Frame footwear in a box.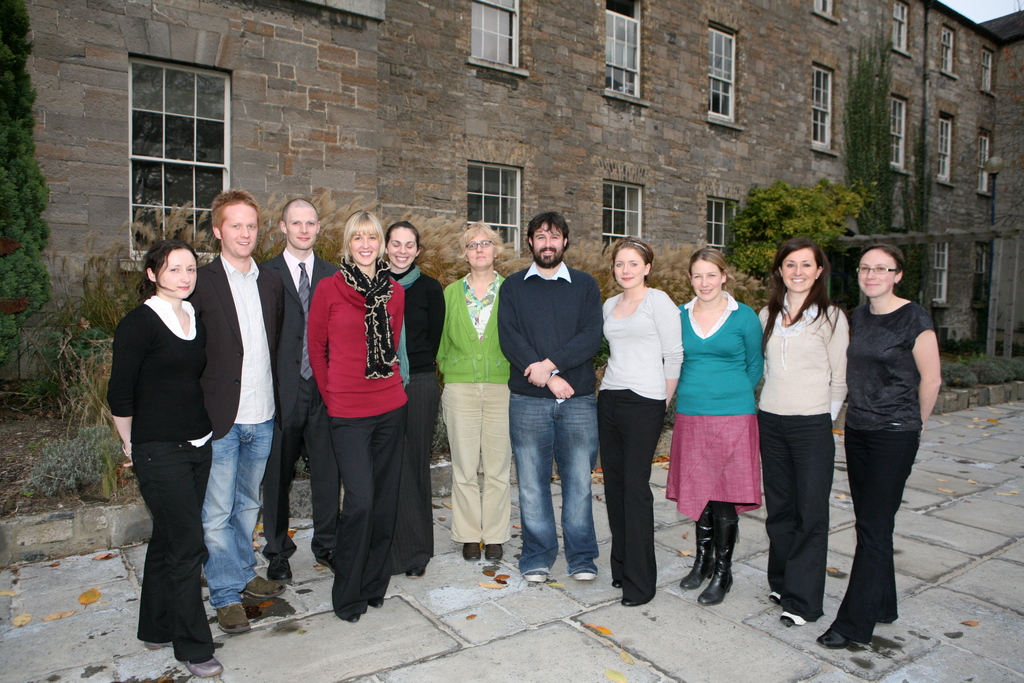
<region>266, 552, 292, 583</region>.
